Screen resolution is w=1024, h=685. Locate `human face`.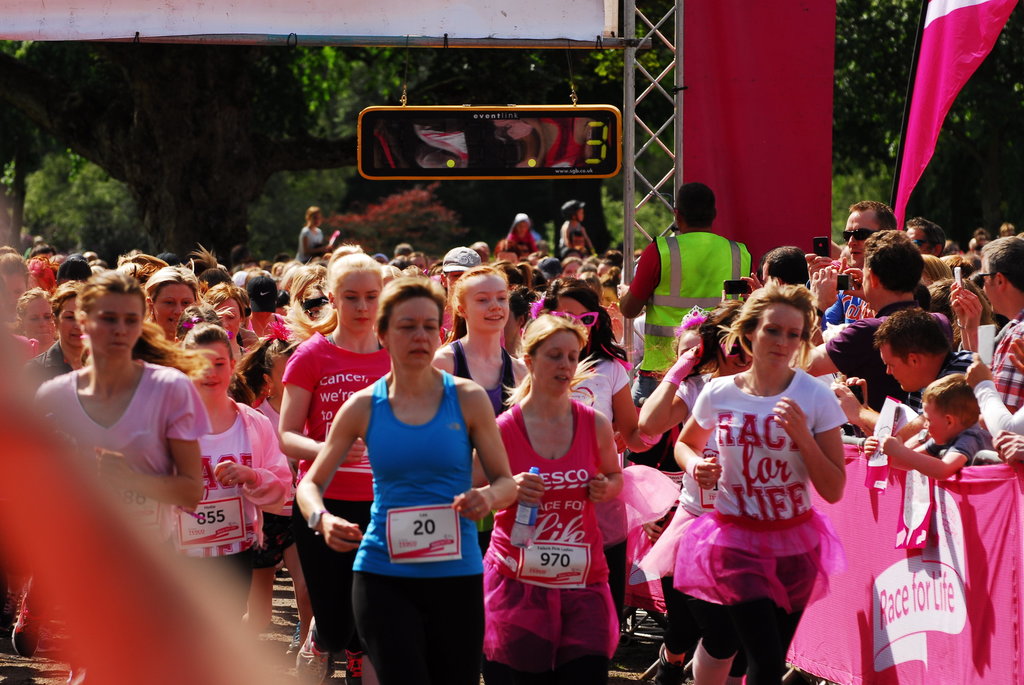
(533,327,581,397).
